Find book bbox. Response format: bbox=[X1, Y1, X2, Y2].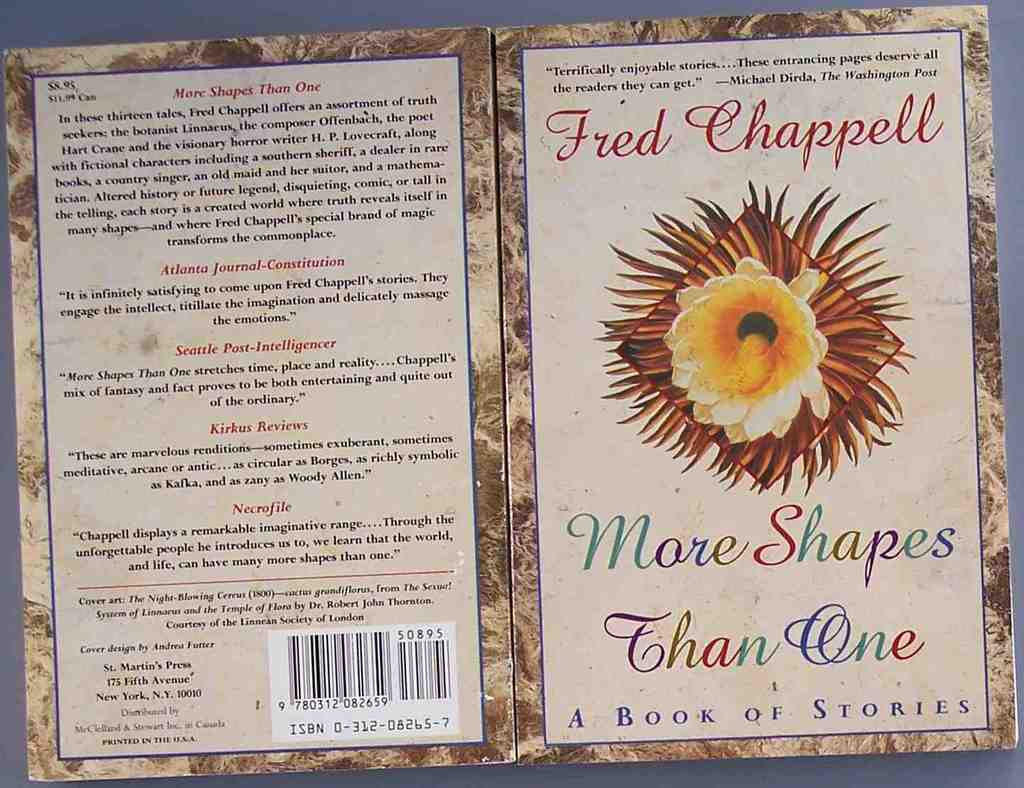
bbox=[1, 1, 1015, 782].
